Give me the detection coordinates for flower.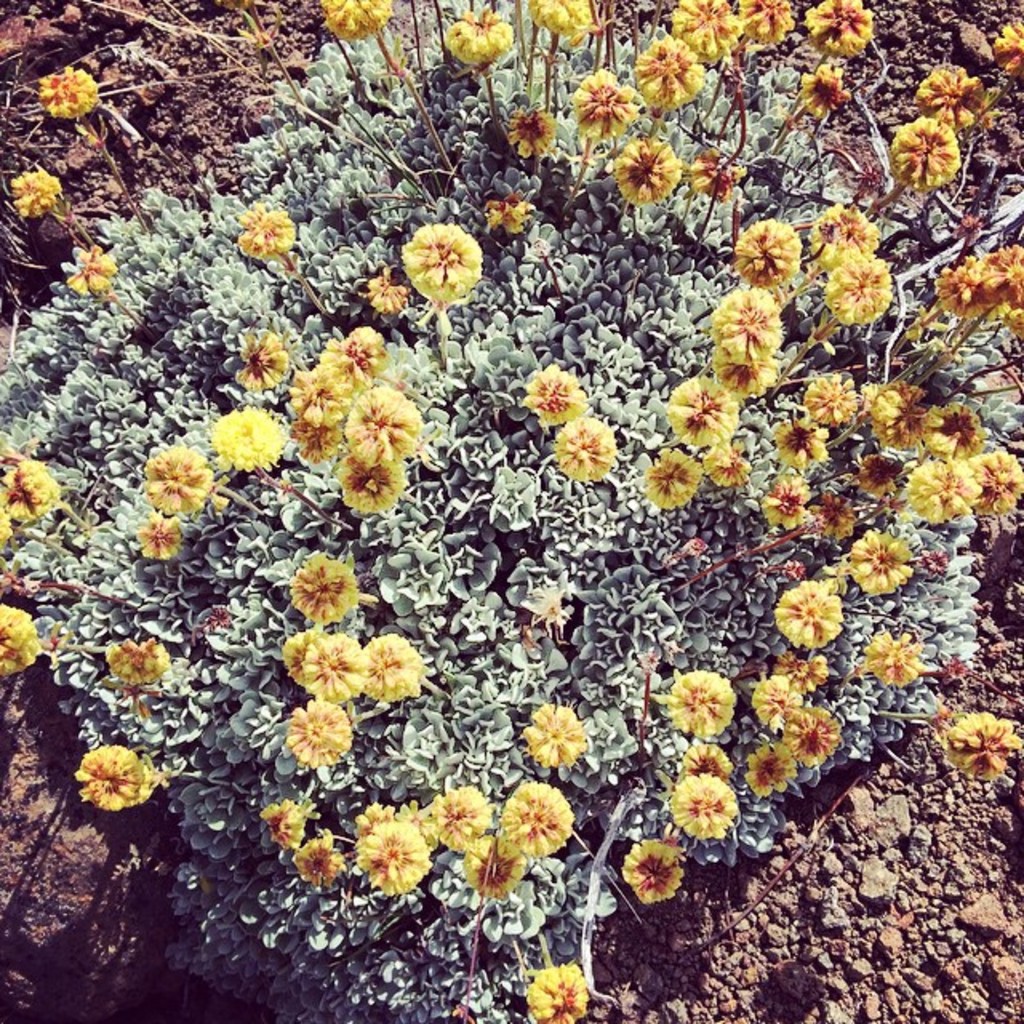
BBox(630, 835, 690, 907).
